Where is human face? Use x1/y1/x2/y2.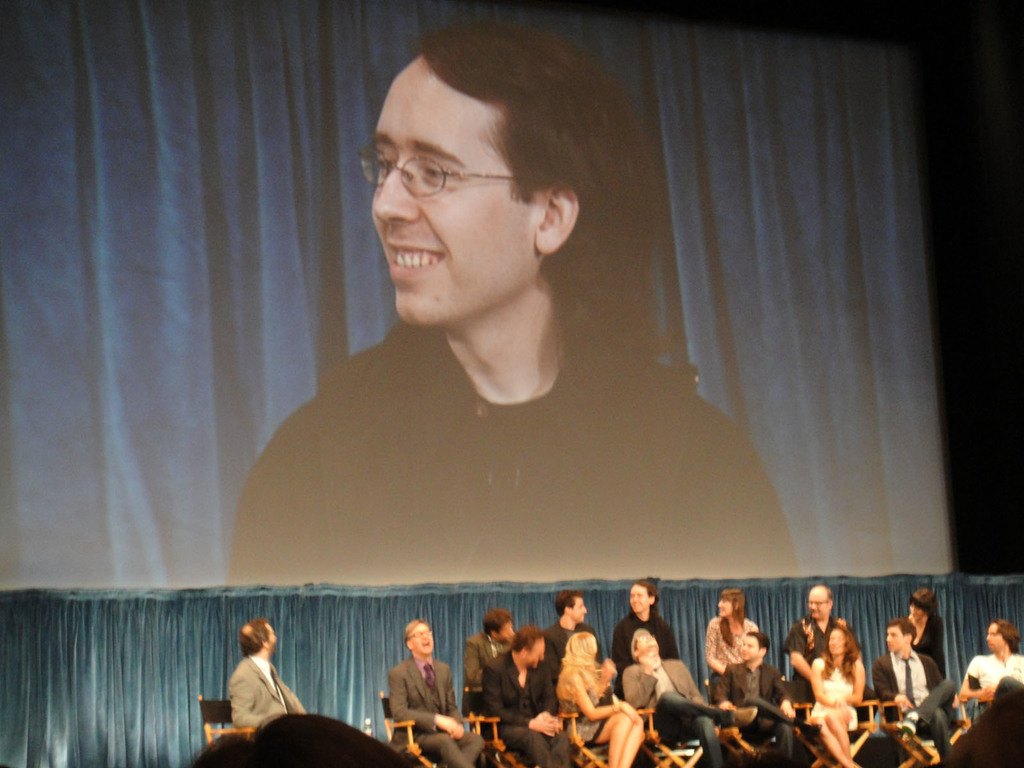
983/618/1002/647.
